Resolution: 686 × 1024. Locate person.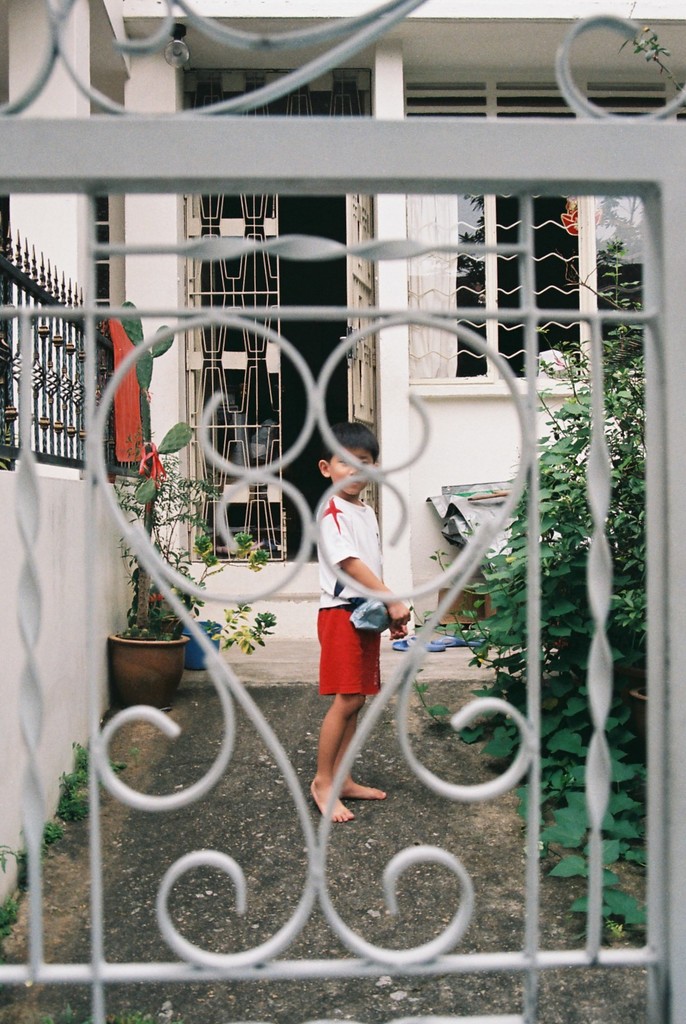
[307,426,388,823].
